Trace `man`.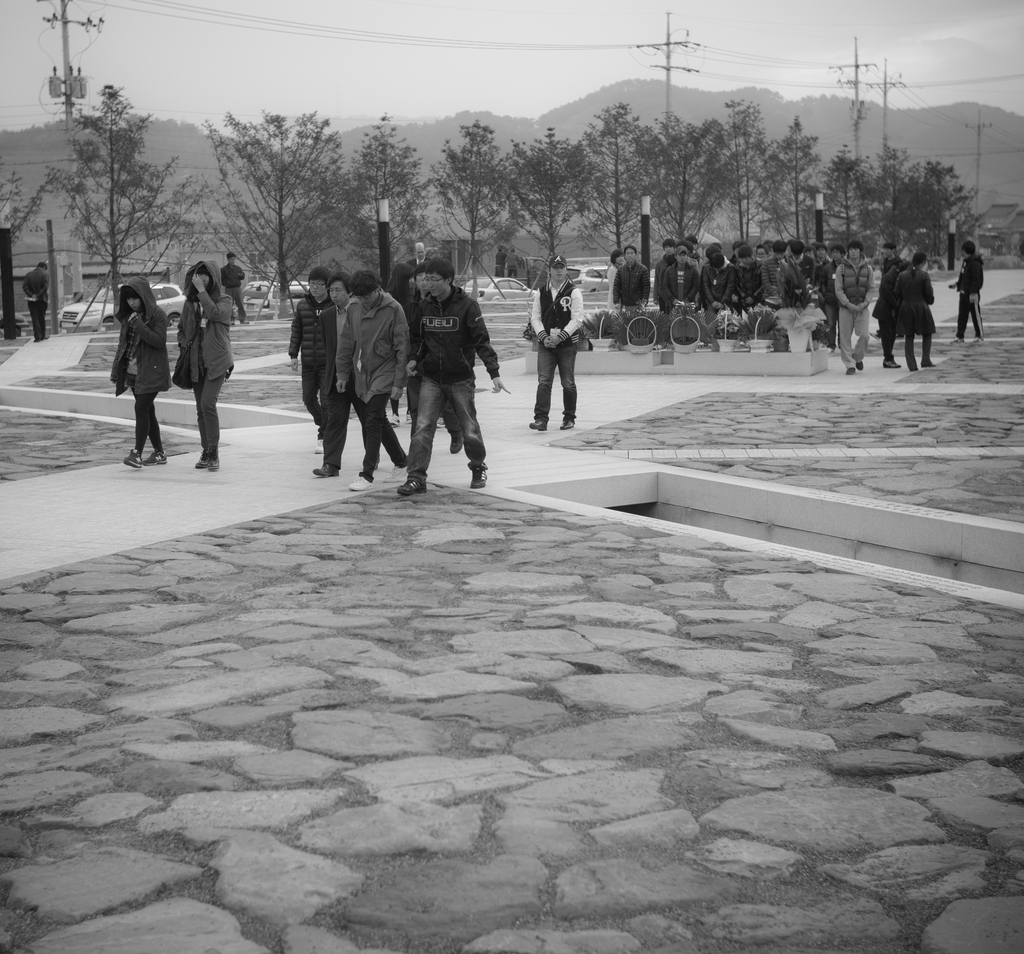
Traced to BBox(221, 252, 253, 330).
